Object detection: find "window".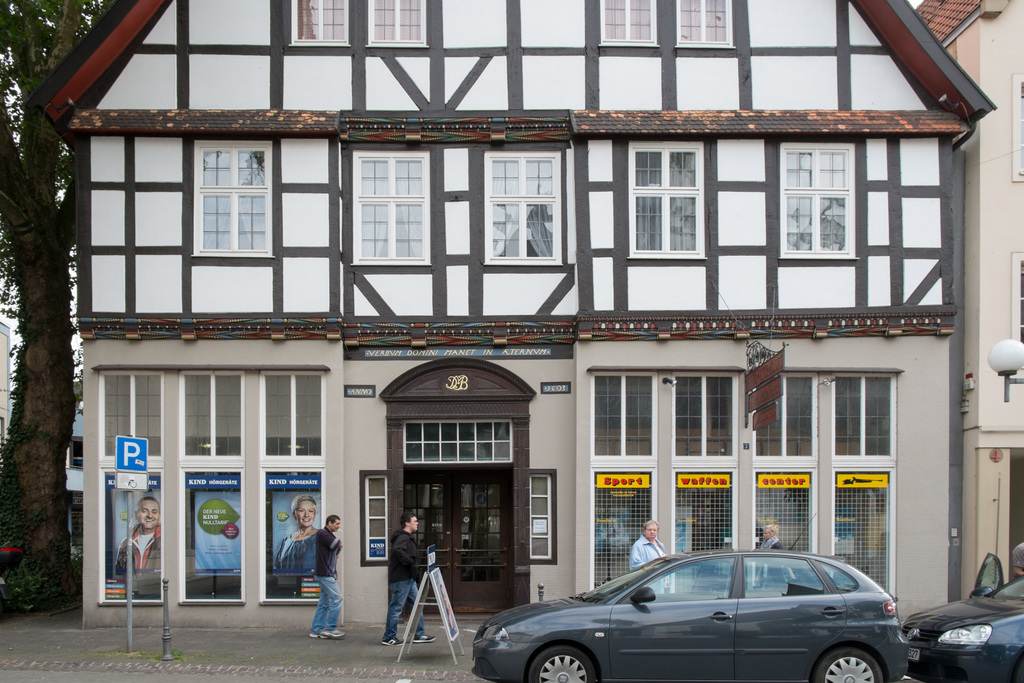
rect(485, 148, 561, 261).
